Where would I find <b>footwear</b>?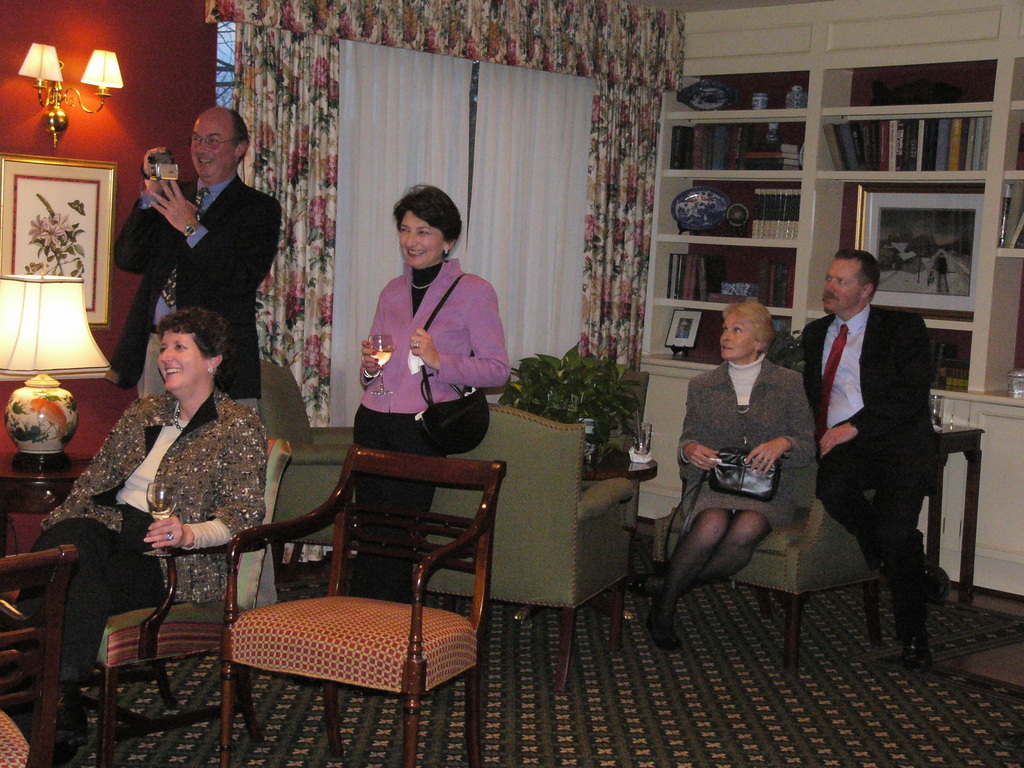
At l=899, t=628, r=931, b=671.
